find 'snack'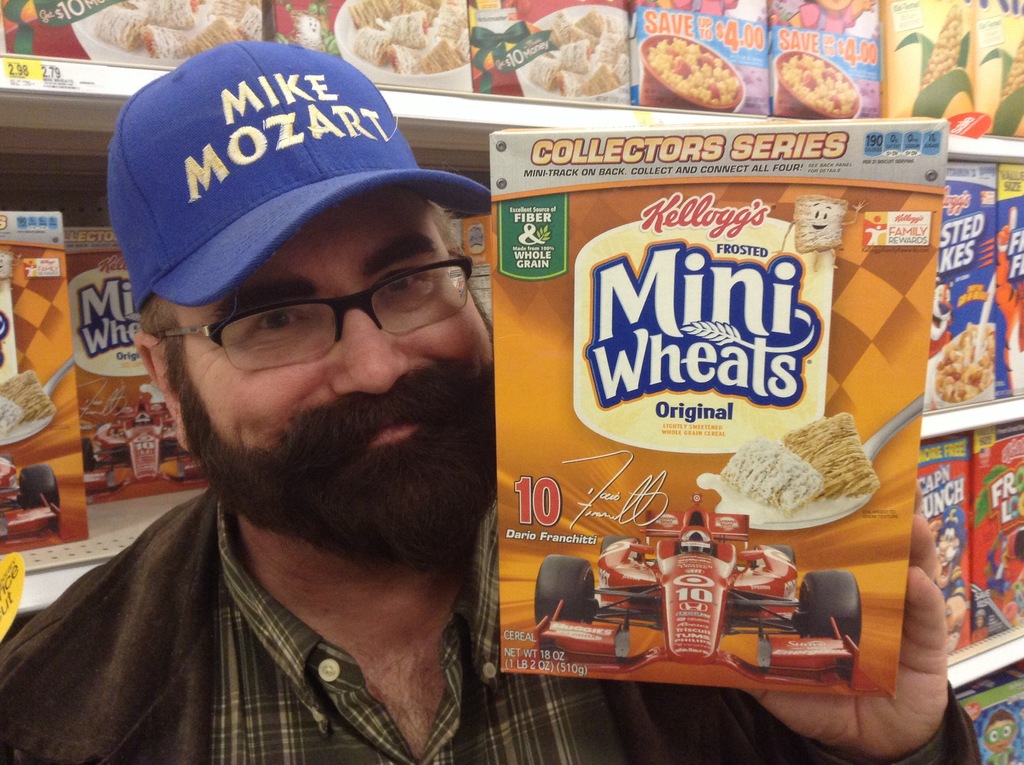
x1=717 y1=432 x2=826 y2=522
